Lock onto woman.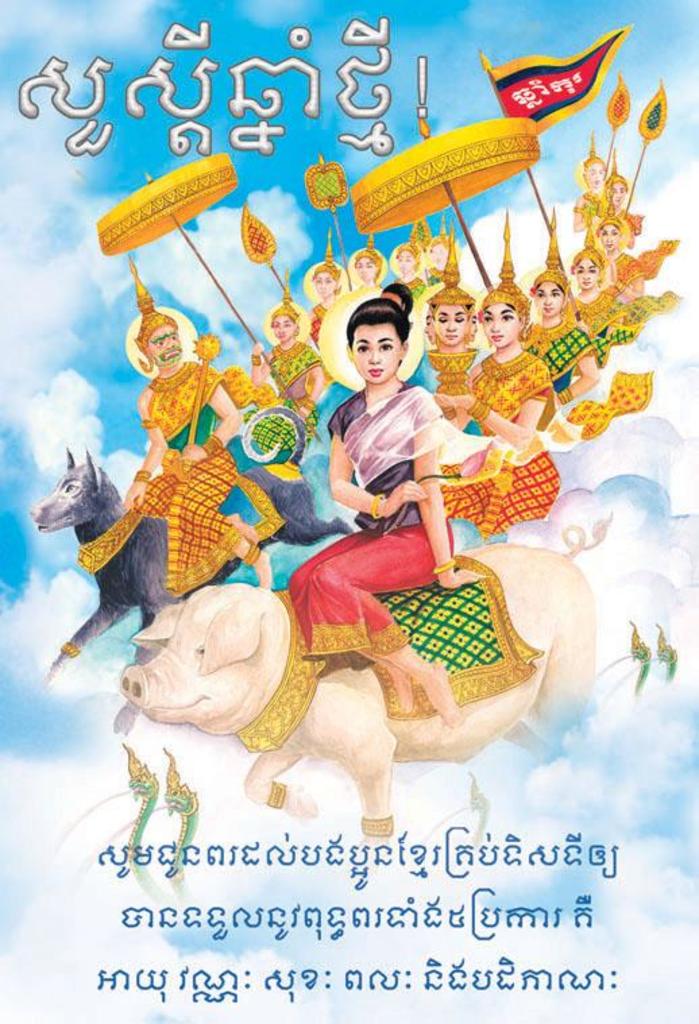
Locked: x1=247 y1=308 x2=336 y2=461.
